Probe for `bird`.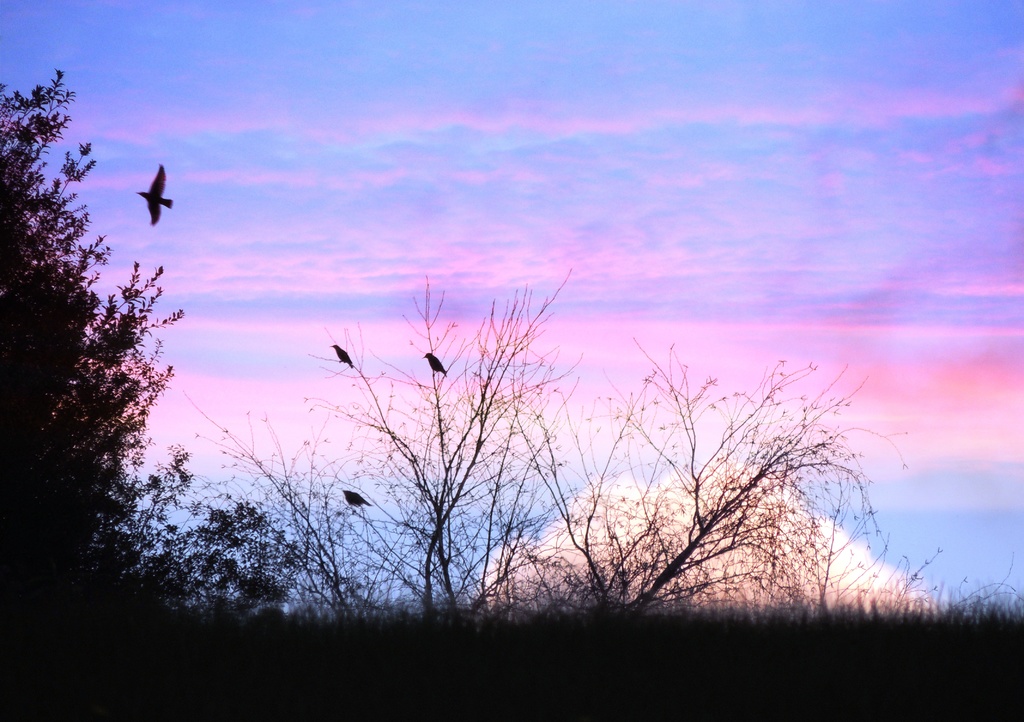
Probe result: {"x1": 424, "y1": 350, "x2": 447, "y2": 376}.
